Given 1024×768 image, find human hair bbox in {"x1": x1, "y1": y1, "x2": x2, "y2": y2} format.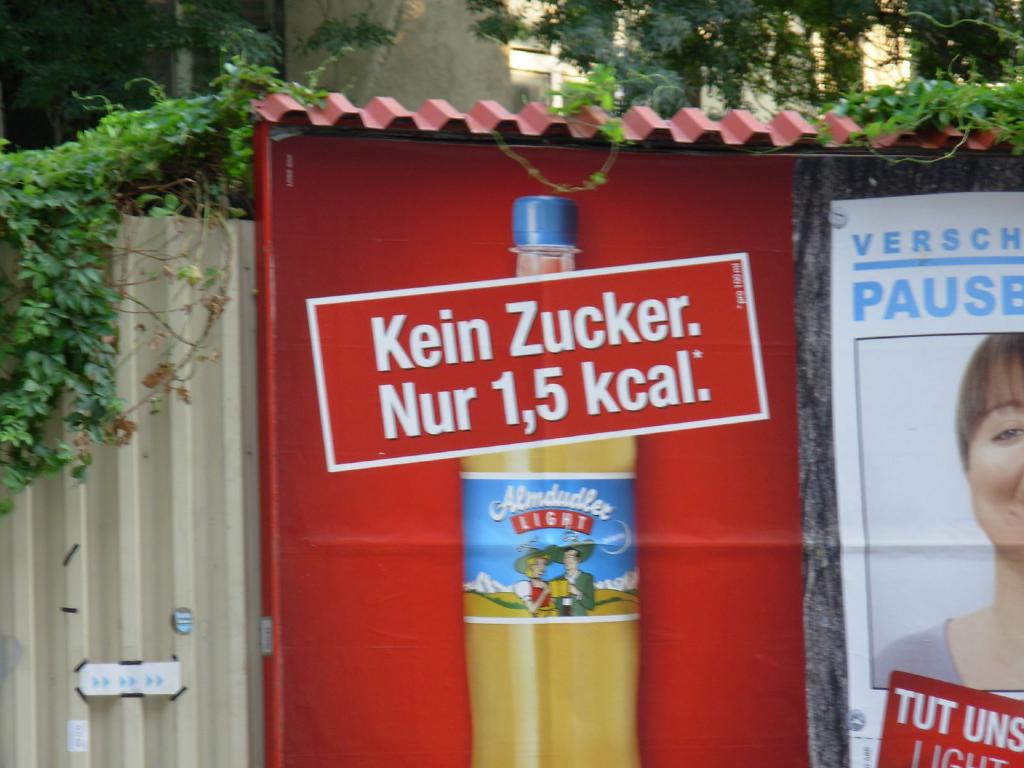
{"x1": 954, "y1": 333, "x2": 1023, "y2": 468}.
